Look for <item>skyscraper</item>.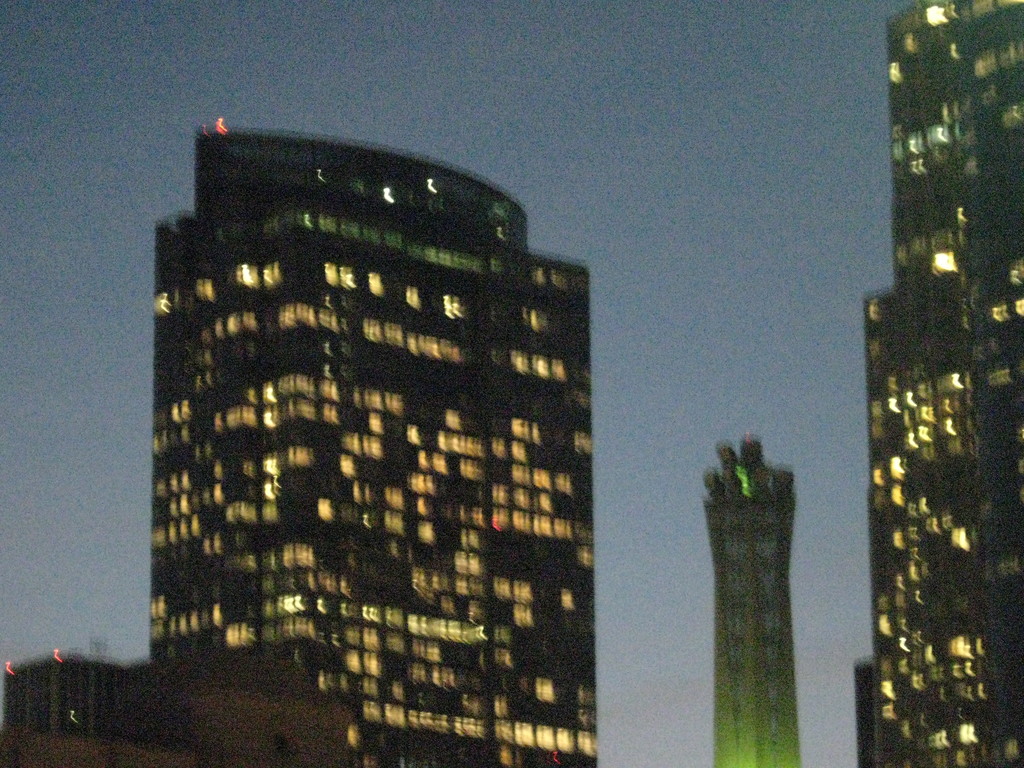
Found: [860, 0, 1021, 767].
